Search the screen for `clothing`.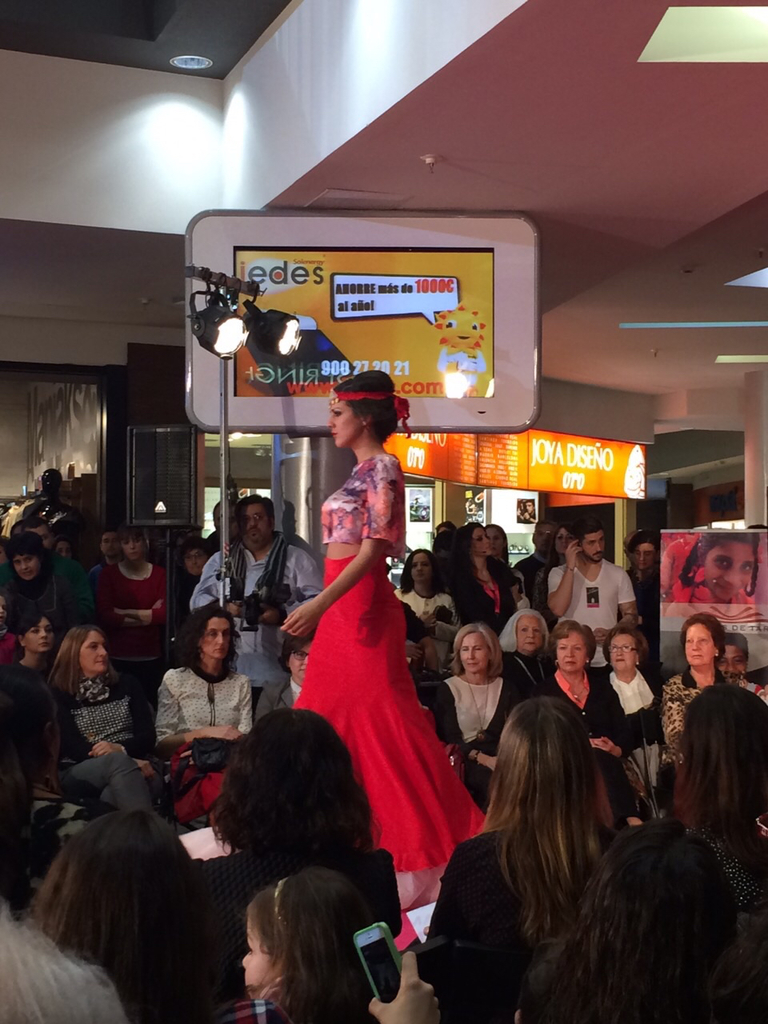
Found at bbox=[664, 540, 694, 607].
